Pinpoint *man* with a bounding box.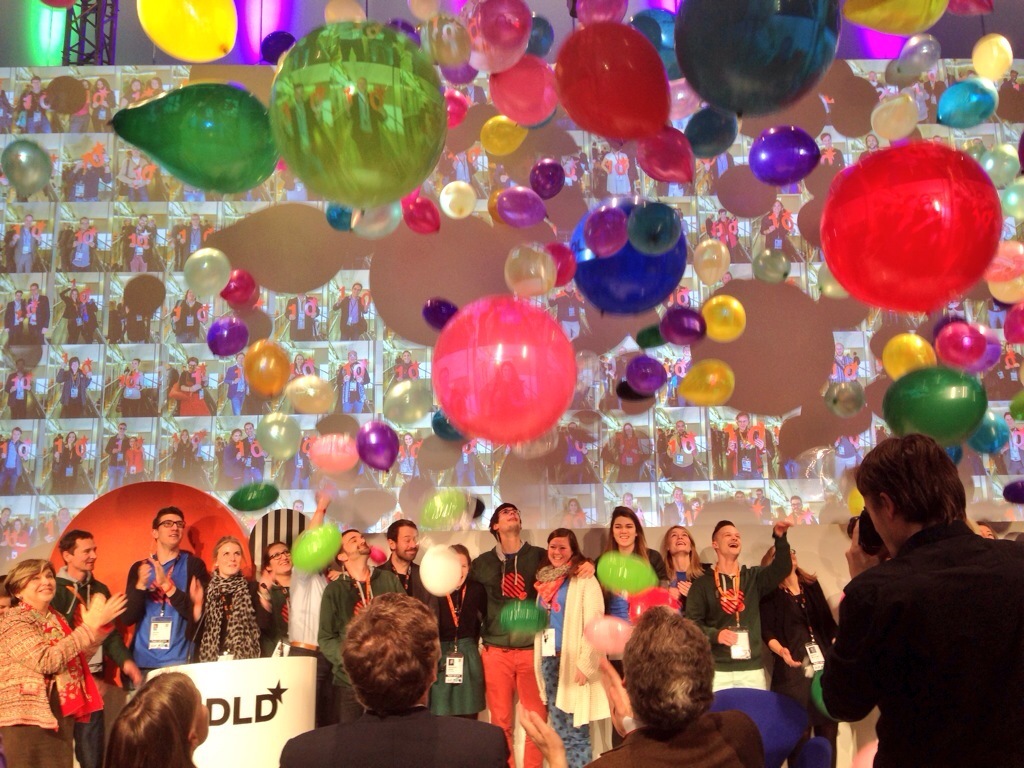
pyautogui.locateOnScreen(669, 420, 696, 483).
